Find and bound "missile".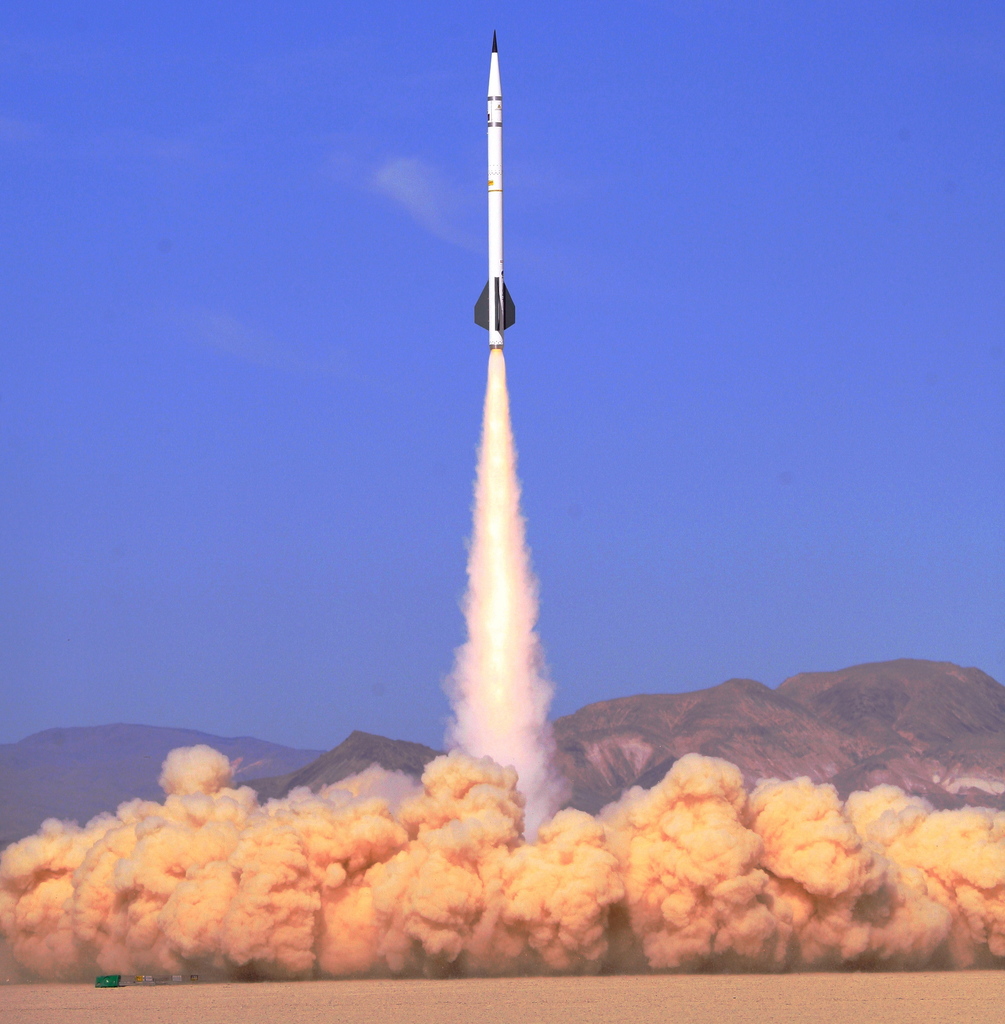
Bound: region(472, 27, 516, 358).
